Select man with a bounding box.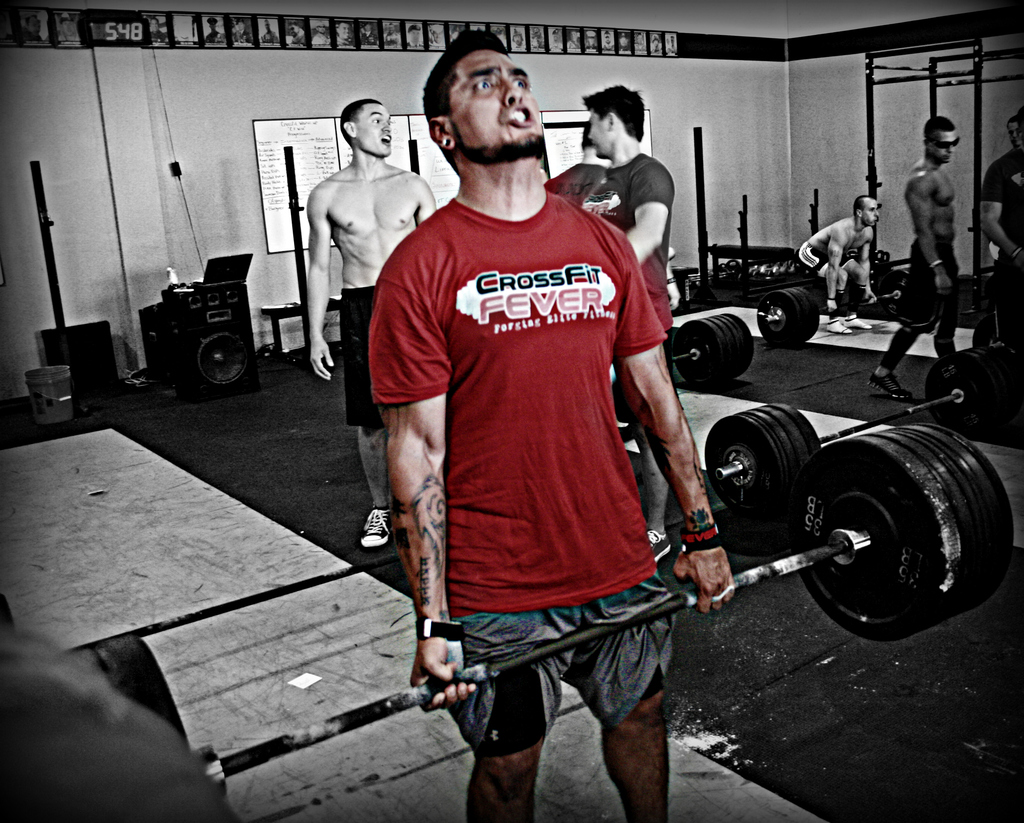
x1=868 y1=113 x2=963 y2=403.
